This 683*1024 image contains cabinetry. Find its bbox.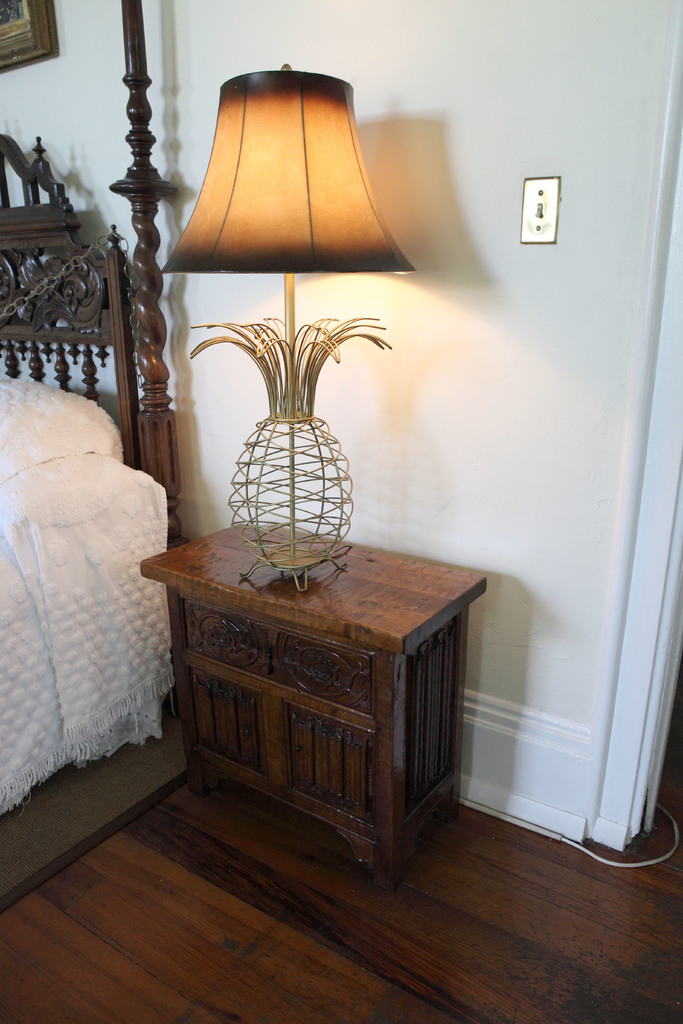
[279, 624, 377, 719].
